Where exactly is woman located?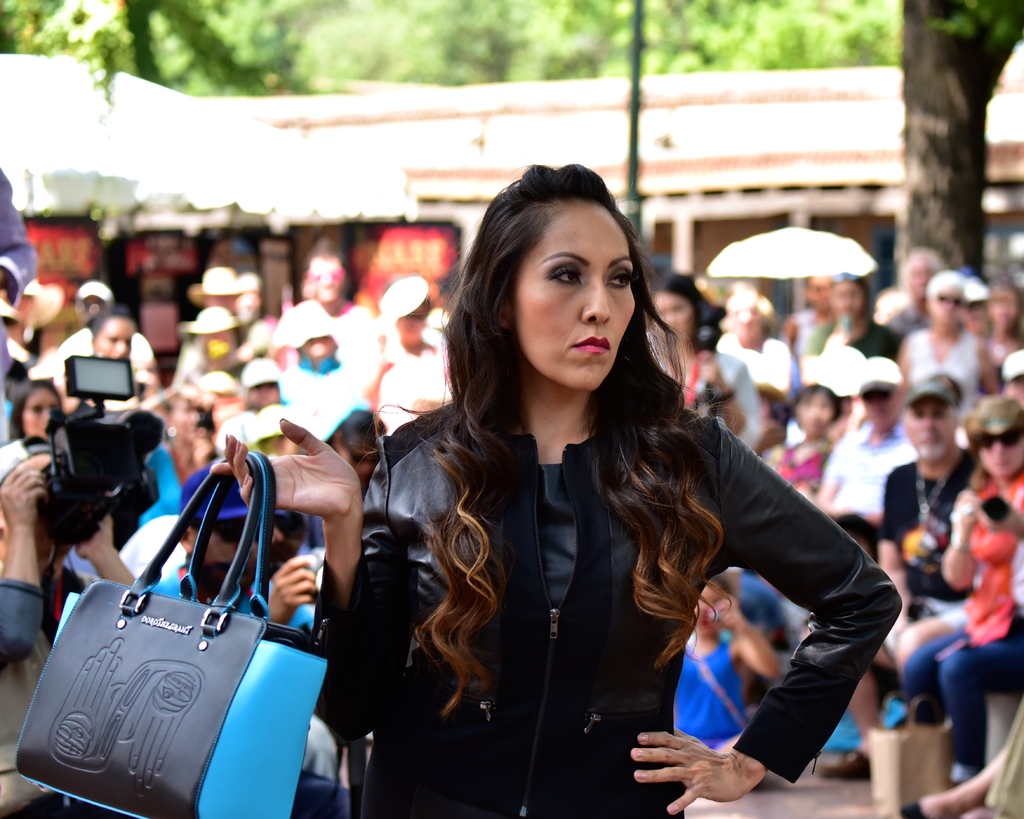
Its bounding box is x1=714, y1=283, x2=789, y2=431.
